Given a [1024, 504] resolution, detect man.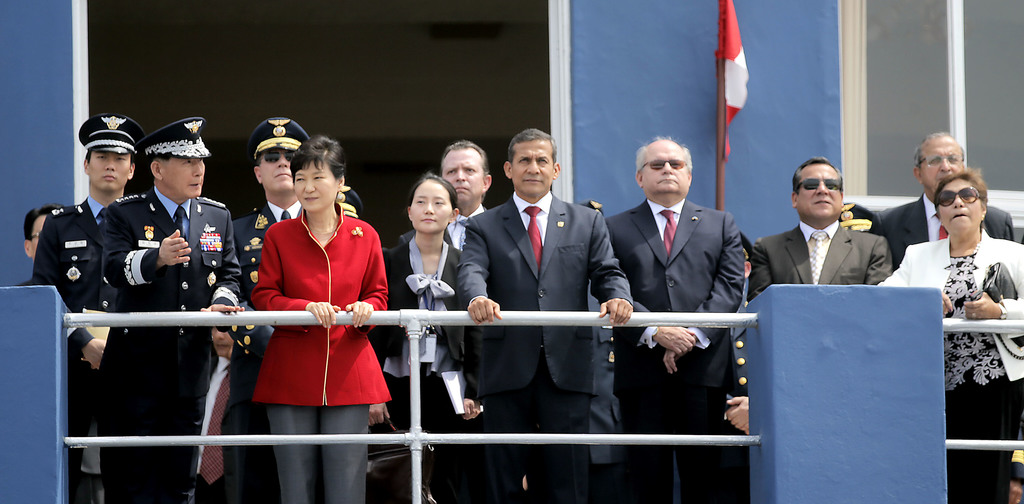
left=234, top=120, right=316, bottom=503.
